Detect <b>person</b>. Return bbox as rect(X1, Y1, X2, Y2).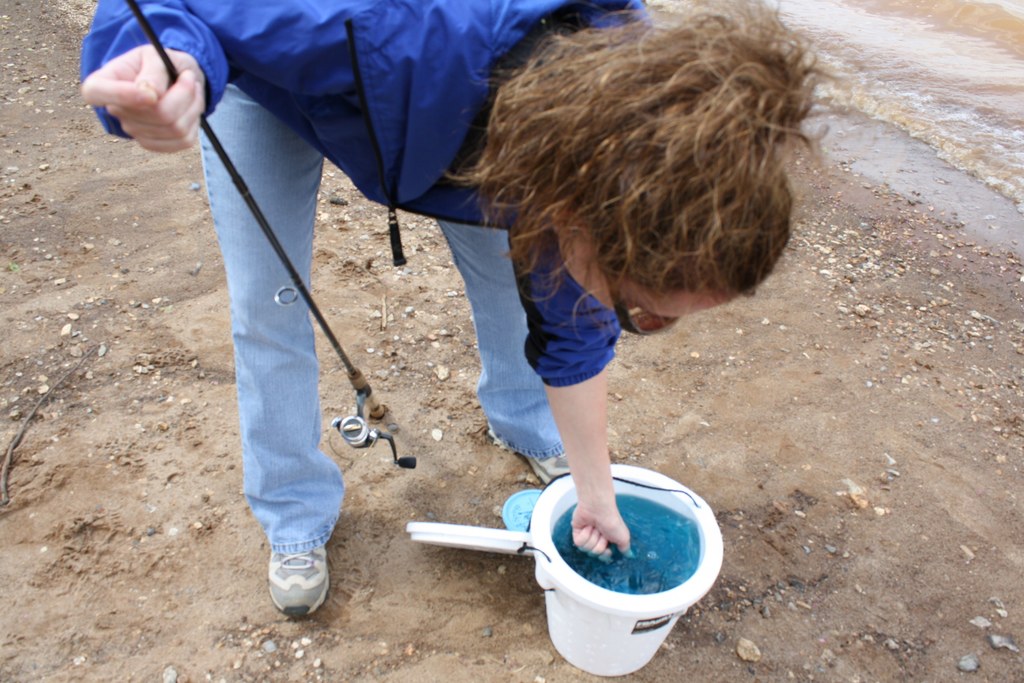
rect(81, 0, 822, 614).
